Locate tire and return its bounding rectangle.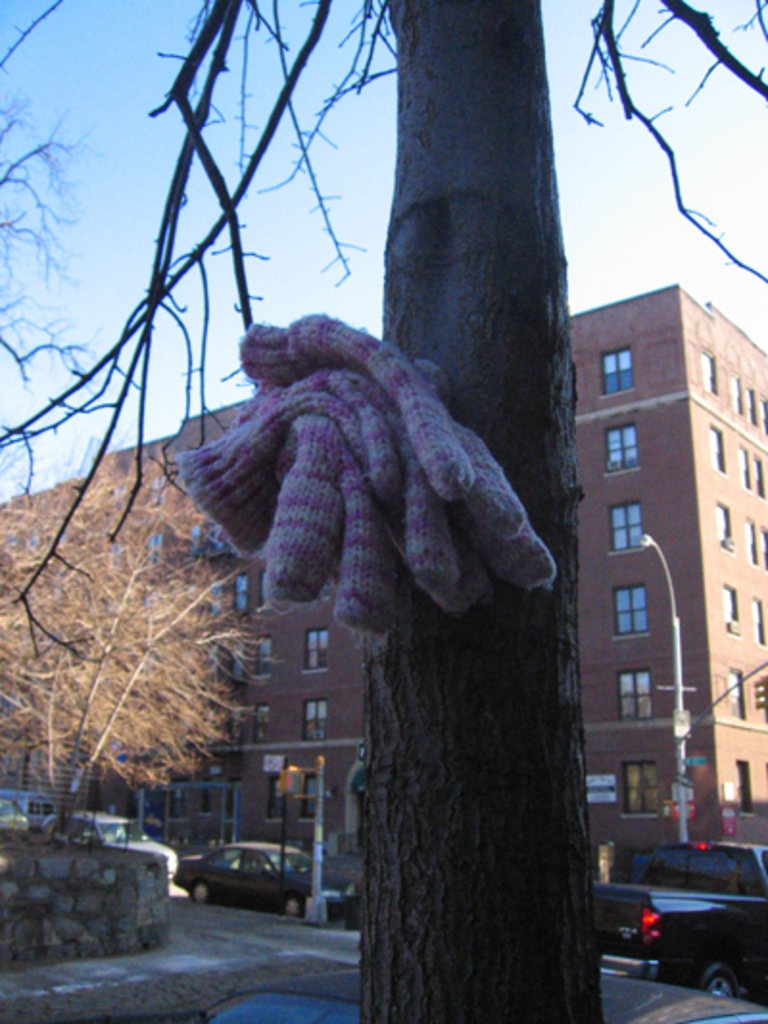
locate(186, 882, 209, 905).
